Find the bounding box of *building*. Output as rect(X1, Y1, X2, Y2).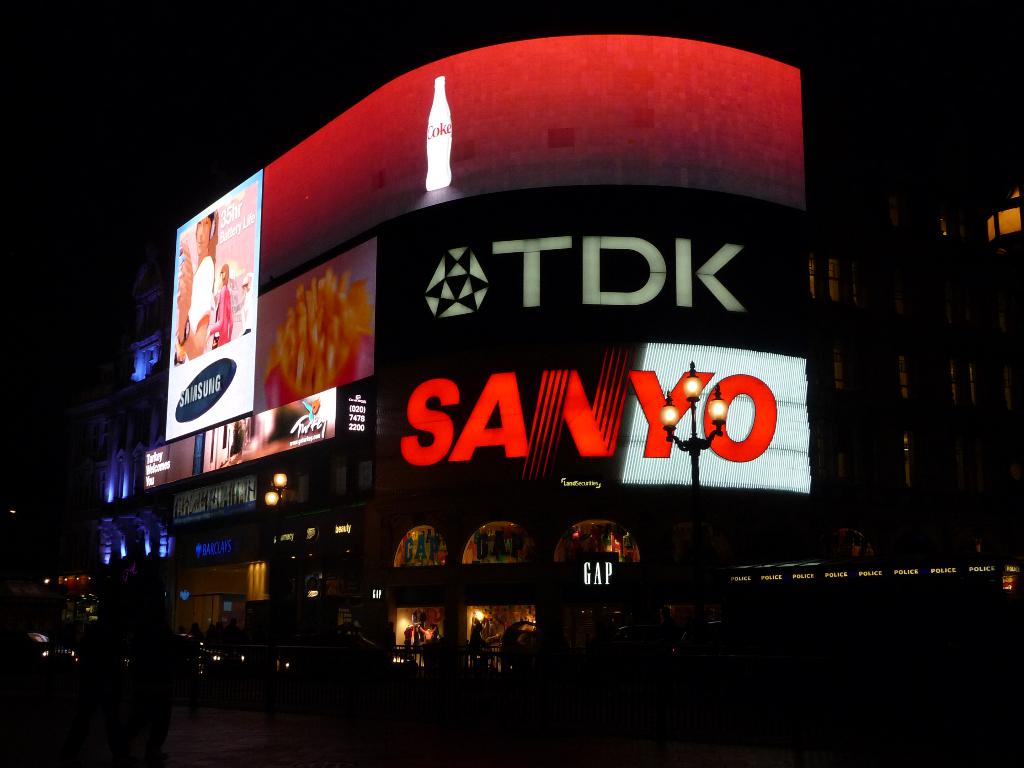
rect(106, 36, 812, 659).
